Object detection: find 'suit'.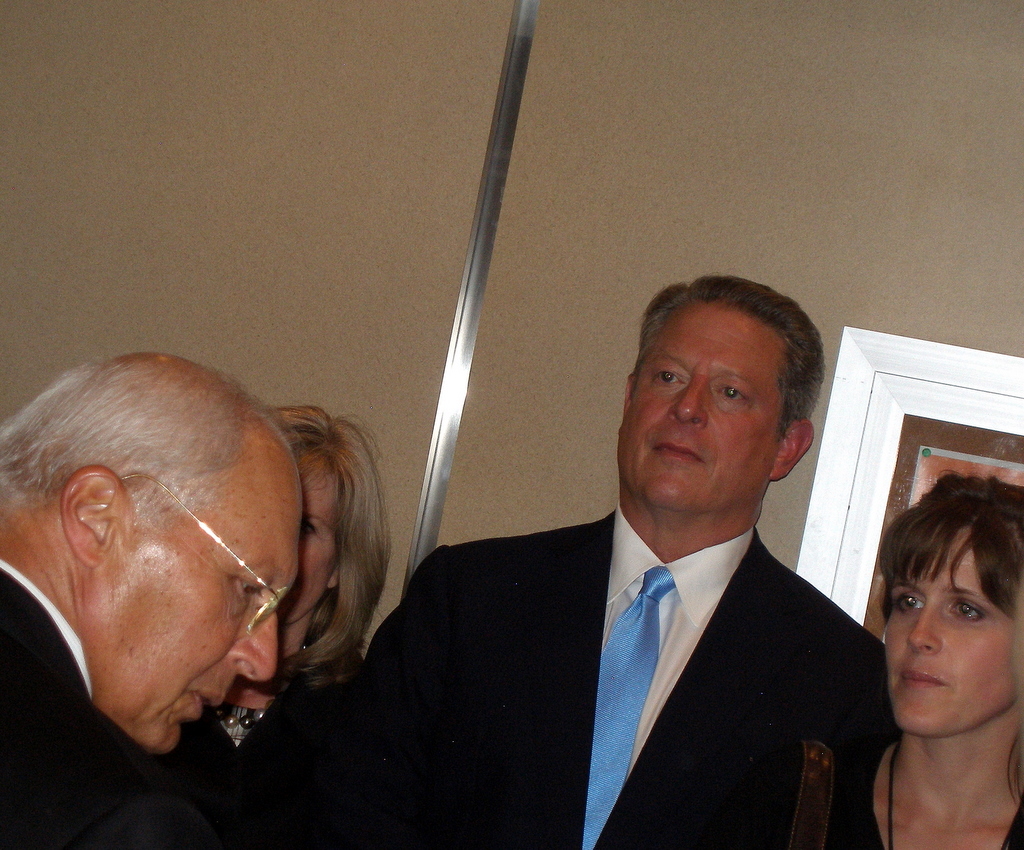
[left=0, top=560, right=238, bottom=849].
